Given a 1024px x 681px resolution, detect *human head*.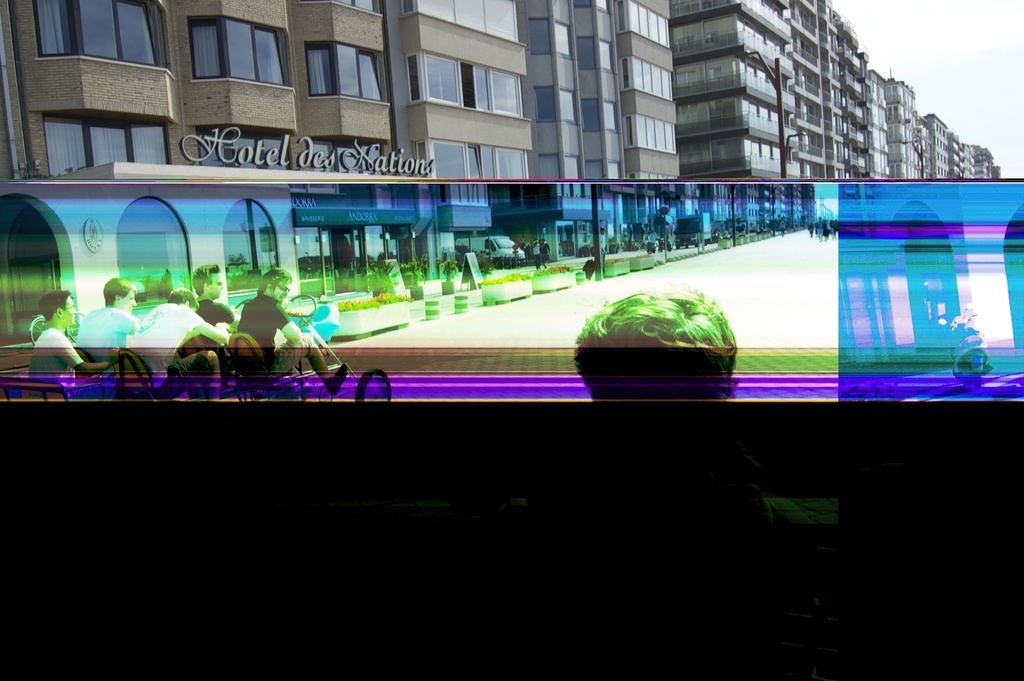
l=168, t=285, r=196, b=314.
